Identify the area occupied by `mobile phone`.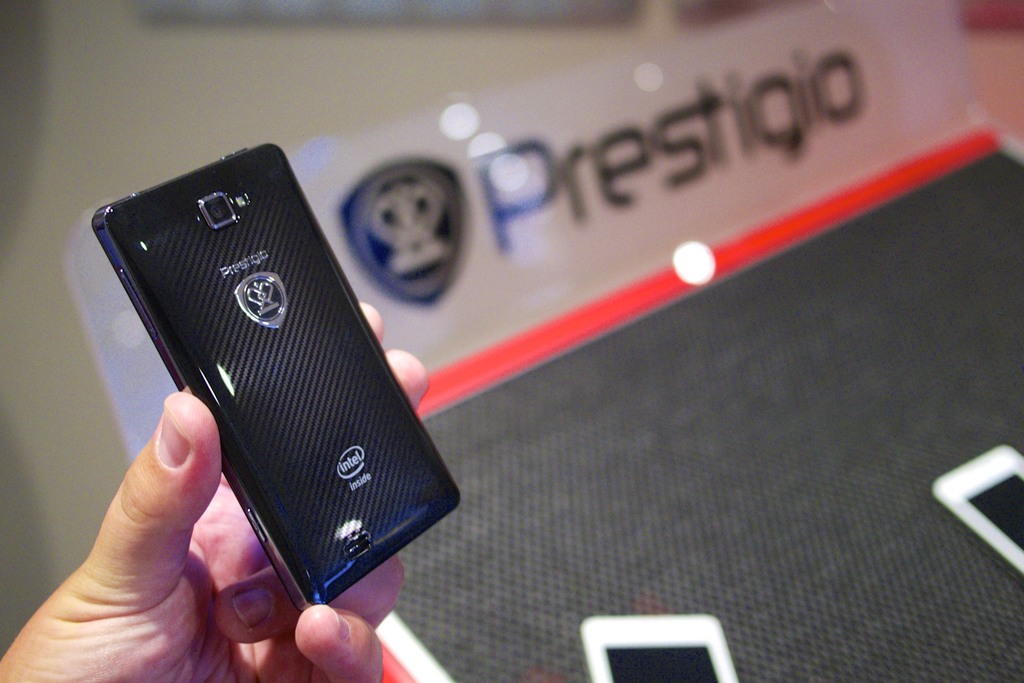
Area: {"x1": 929, "y1": 442, "x2": 1023, "y2": 587}.
